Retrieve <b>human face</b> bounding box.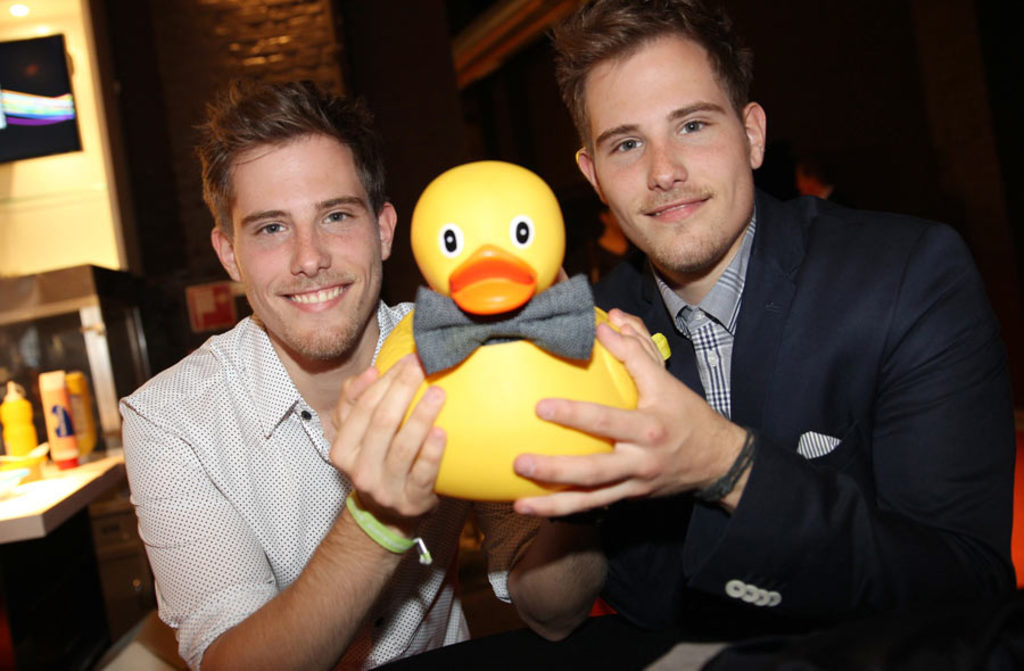
Bounding box: crop(225, 132, 383, 361).
